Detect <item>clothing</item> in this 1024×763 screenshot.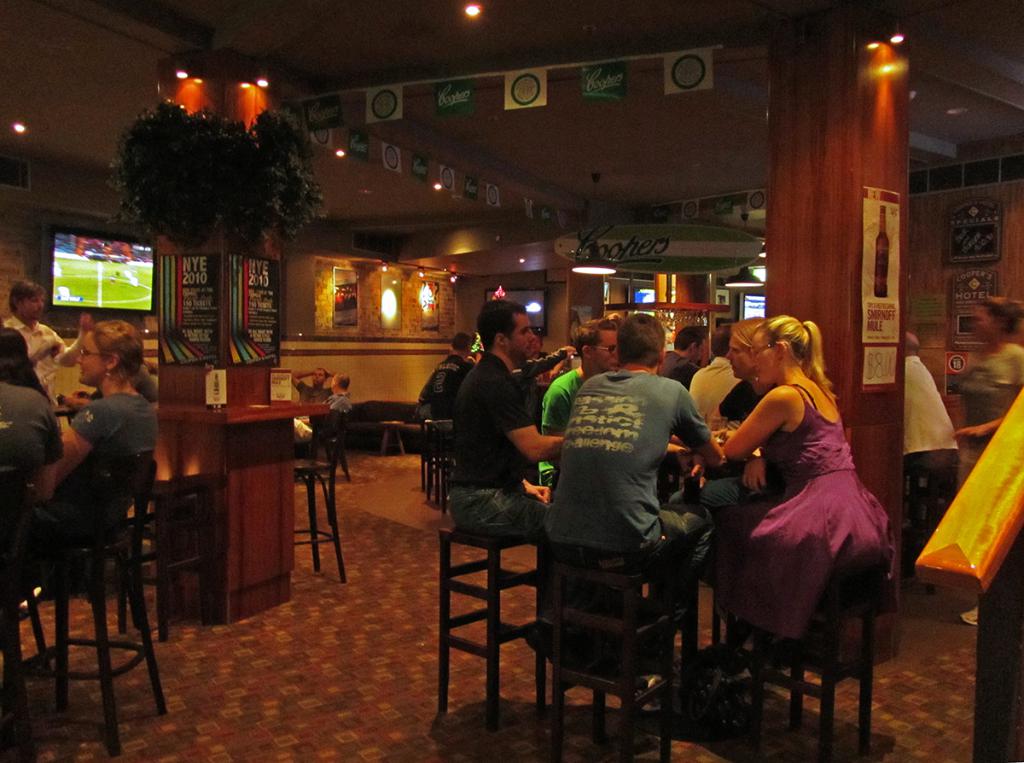
Detection: 7 303 61 415.
